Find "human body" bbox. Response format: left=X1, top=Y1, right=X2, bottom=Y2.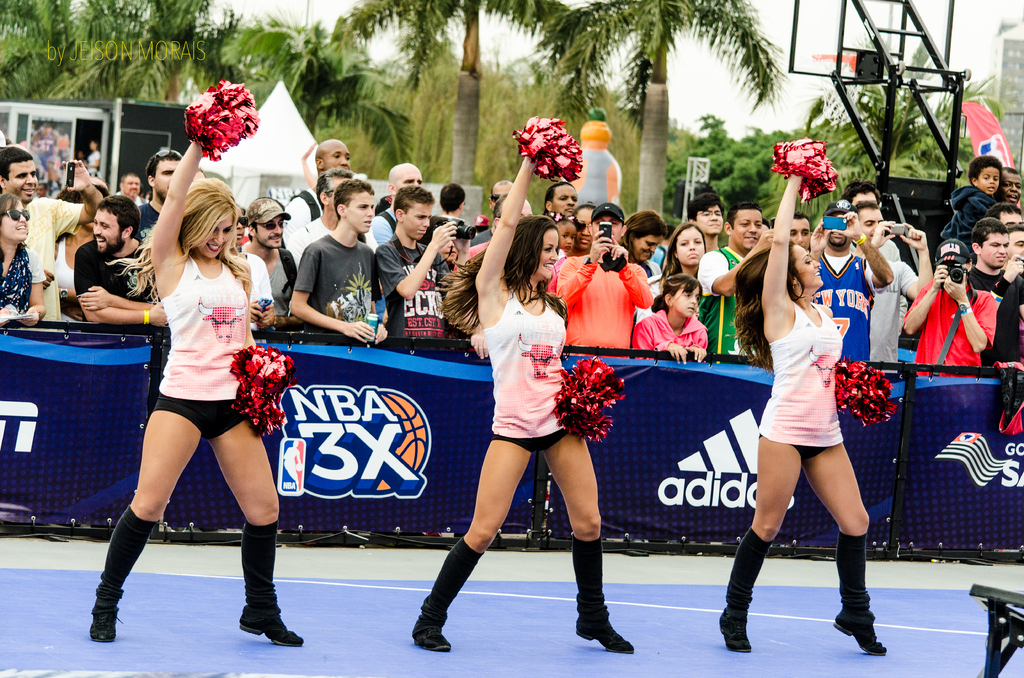
left=88, top=136, right=303, bottom=643.
